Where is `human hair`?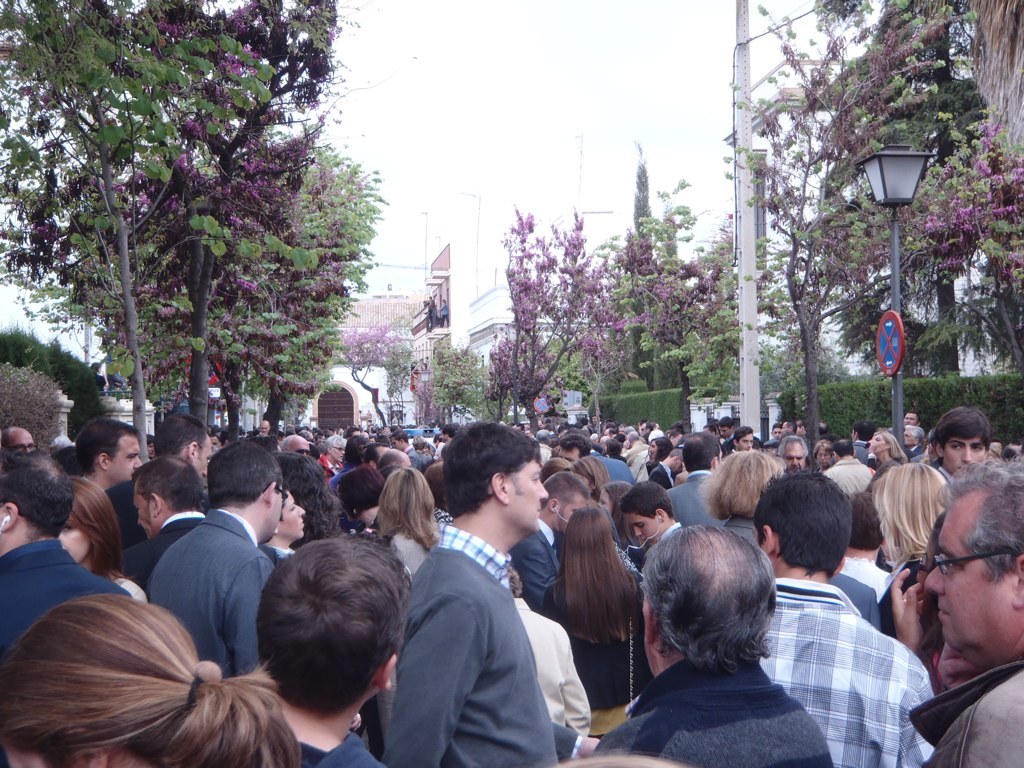
(379, 444, 402, 471).
